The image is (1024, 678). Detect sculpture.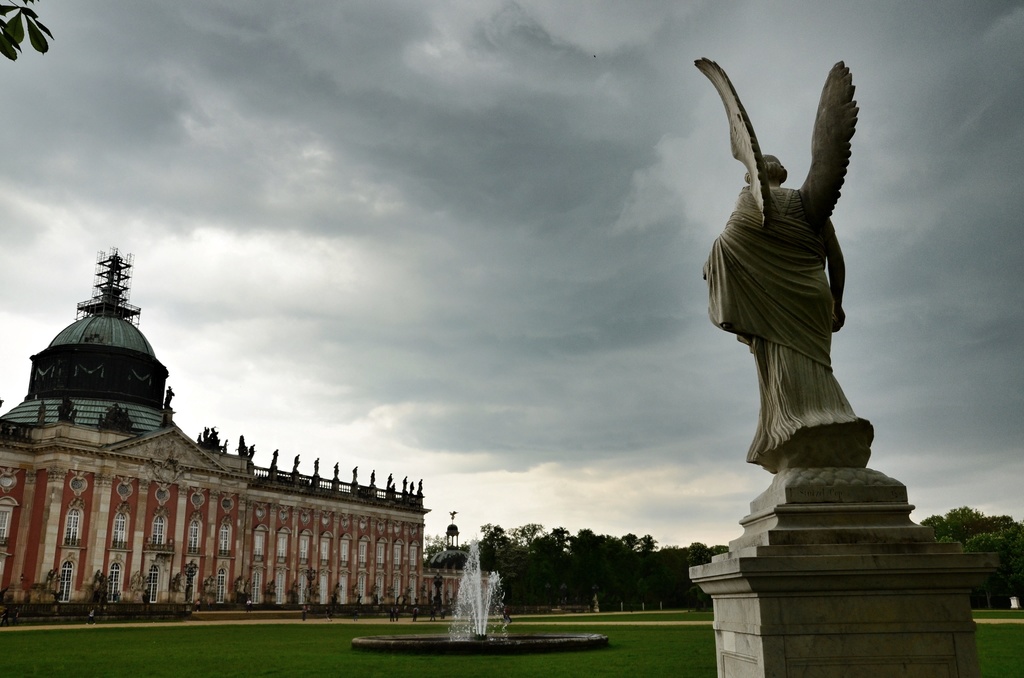
Detection: 276 503 295 509.
